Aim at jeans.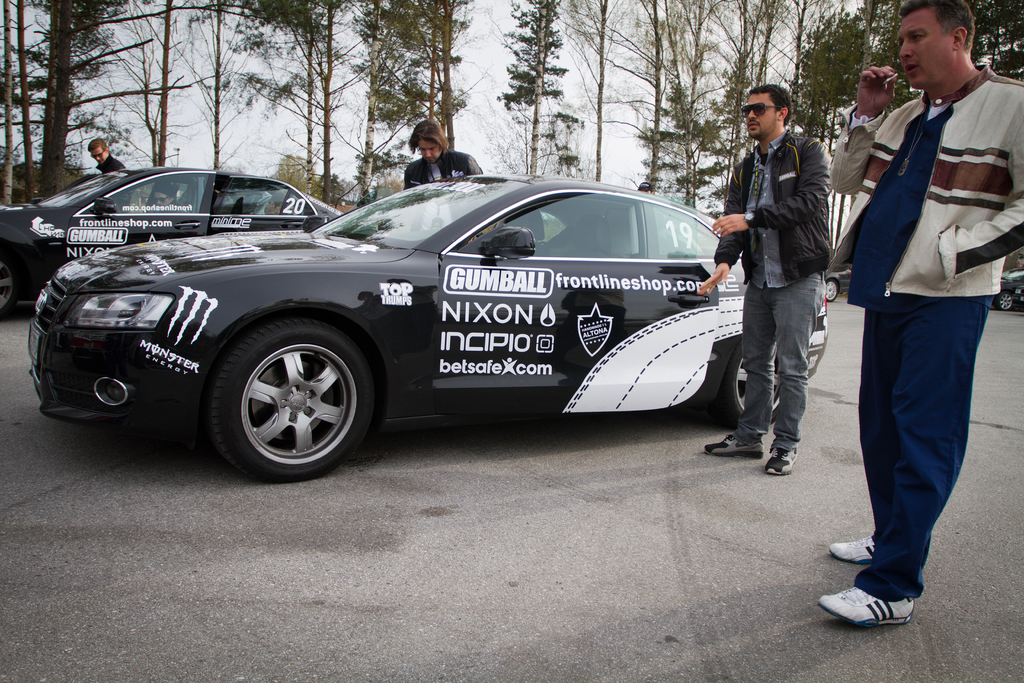
Aimed at BBox(811, 289, 988, 622).
